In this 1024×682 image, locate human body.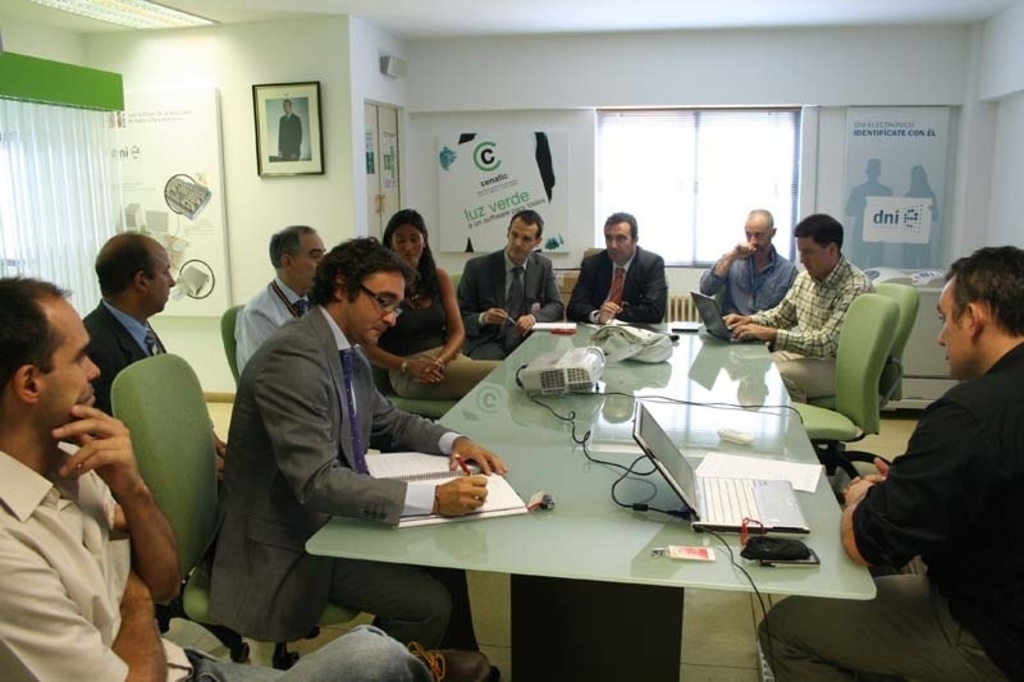
Bounding box: detection(749, 335, 1020, 681).
